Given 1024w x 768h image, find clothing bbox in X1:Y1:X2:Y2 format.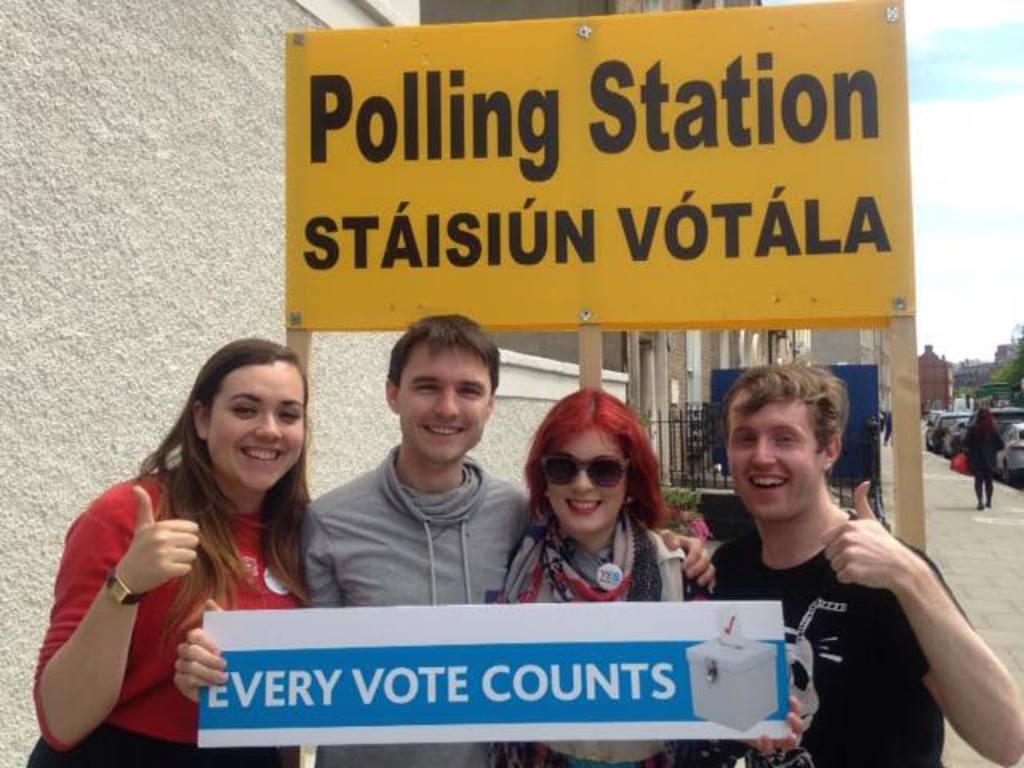
24:459:312:766.
